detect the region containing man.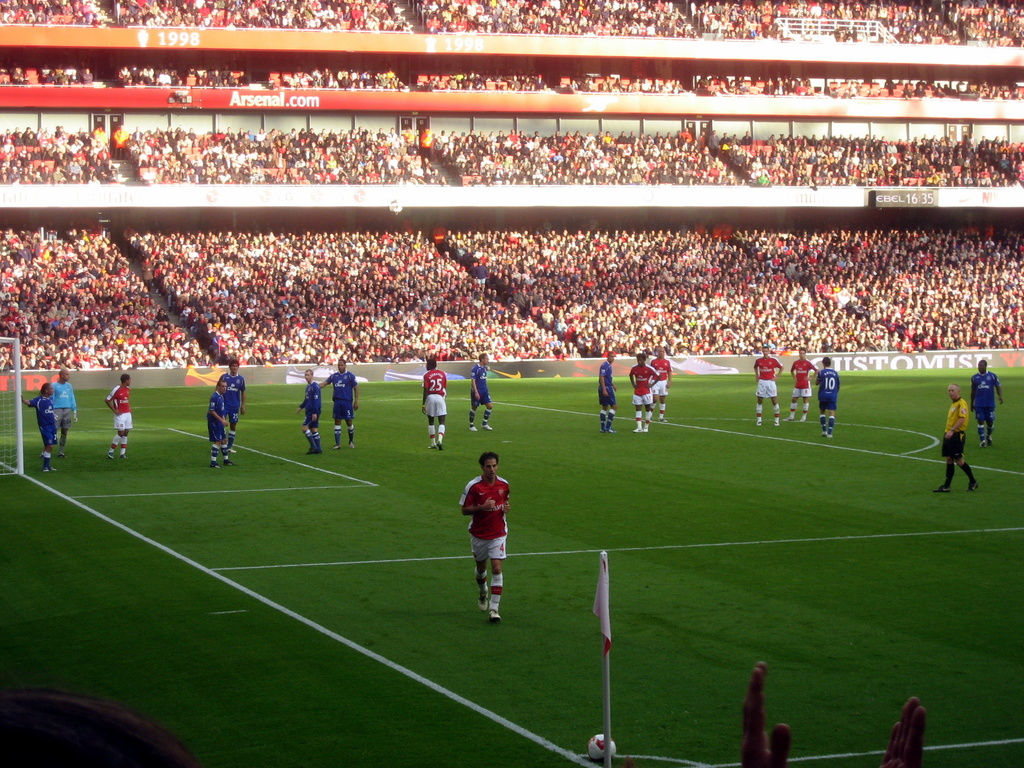
(467,353,493,433).
